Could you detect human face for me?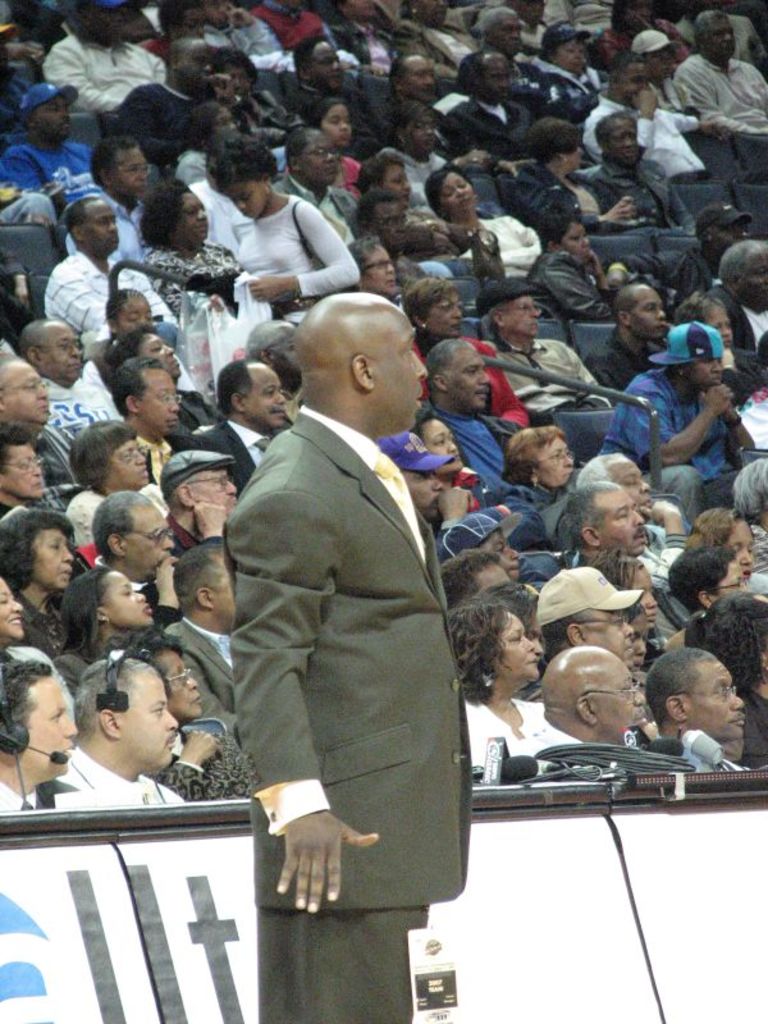
Detection result: (191,474,239,508).
